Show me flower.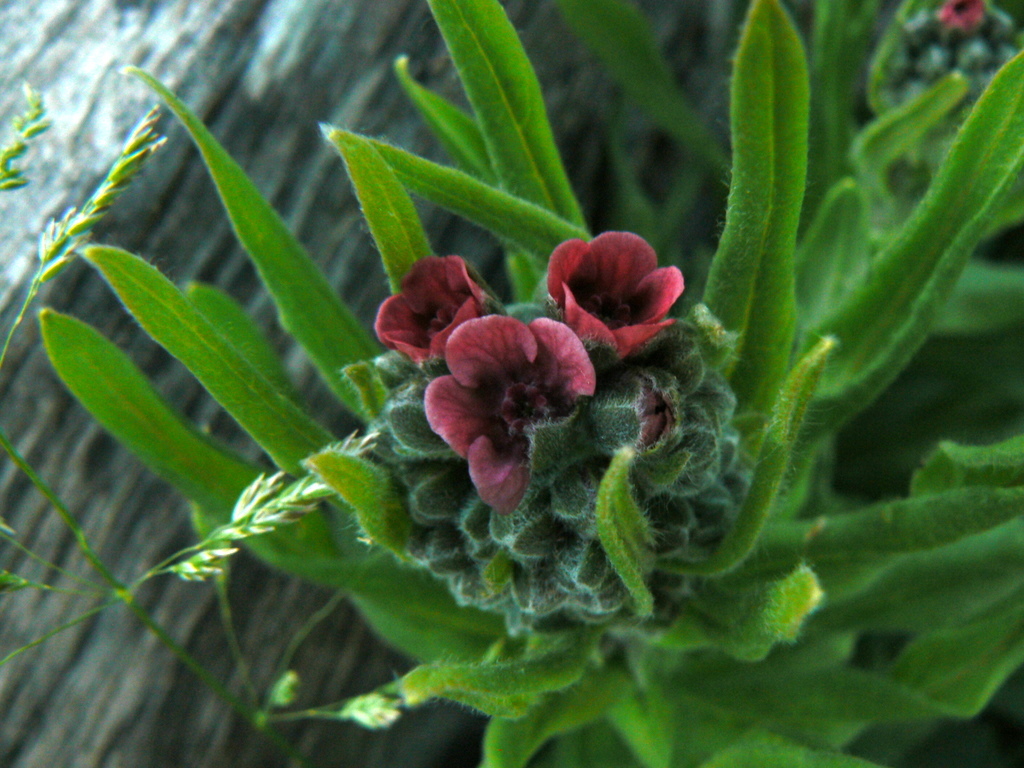
flower is here: pyautogui.locateOnScreen(544, 225, 686, 364).
